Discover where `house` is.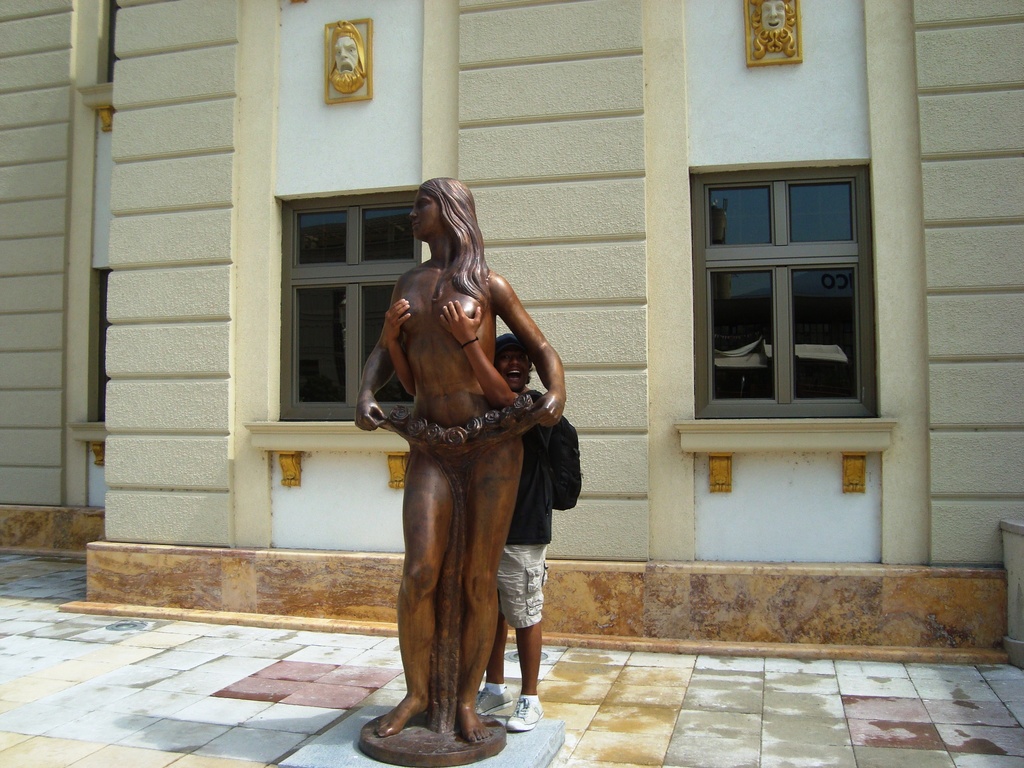
Discovered at 0, 0, 1023, 658.
